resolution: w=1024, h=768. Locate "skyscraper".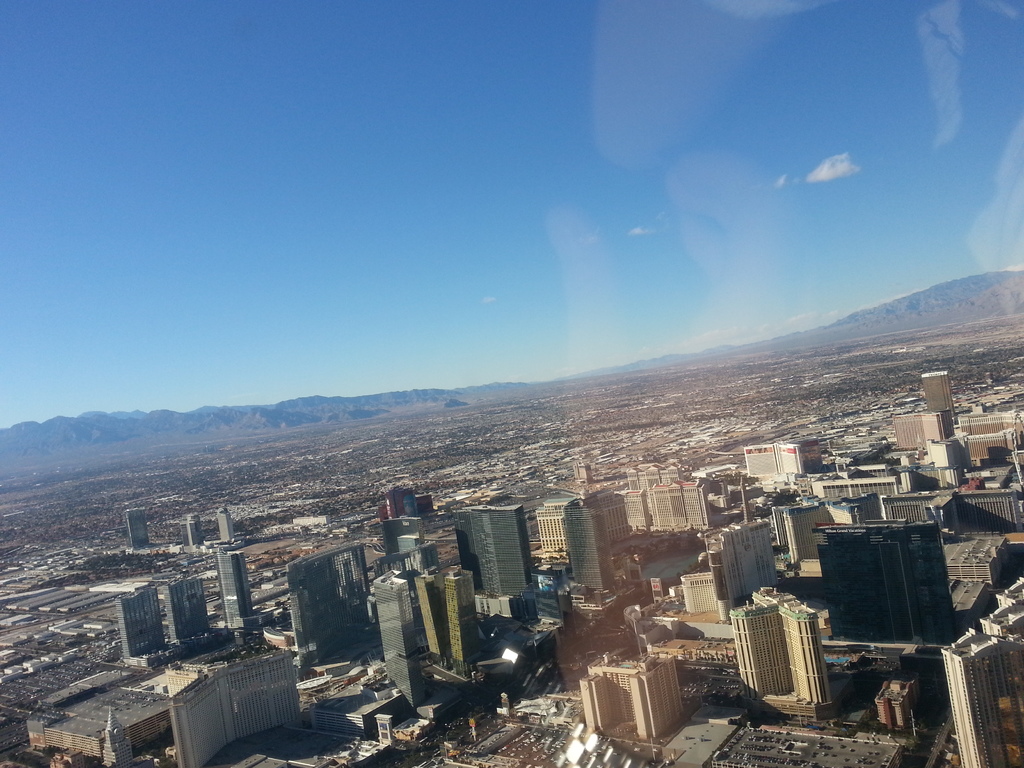
BBox(121, 508, 148, 554).
